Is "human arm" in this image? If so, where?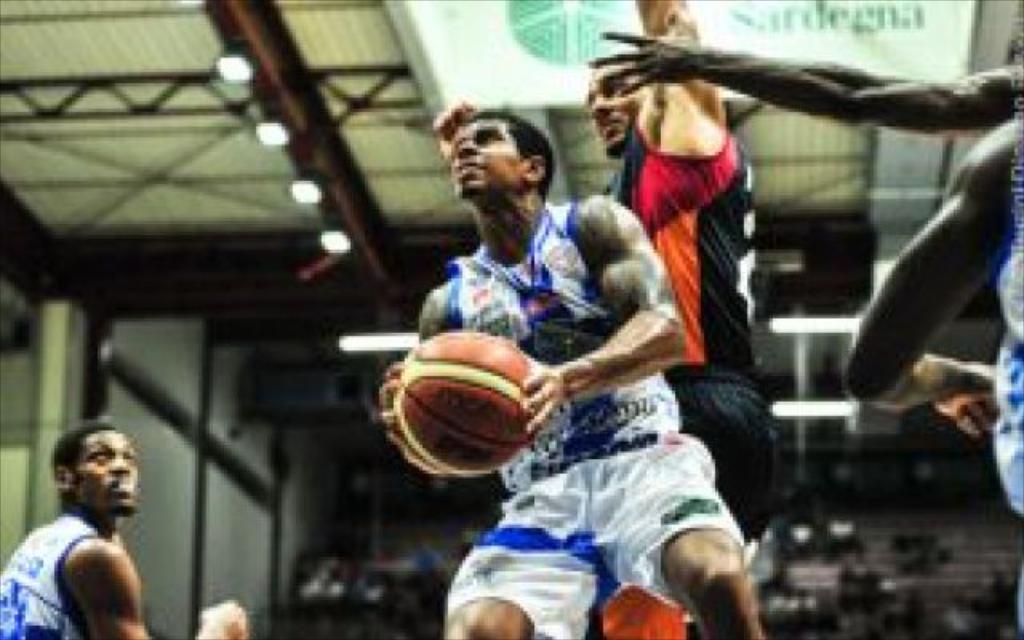
Yes, at x1=512 y1=198 x2=685 y2=438.
